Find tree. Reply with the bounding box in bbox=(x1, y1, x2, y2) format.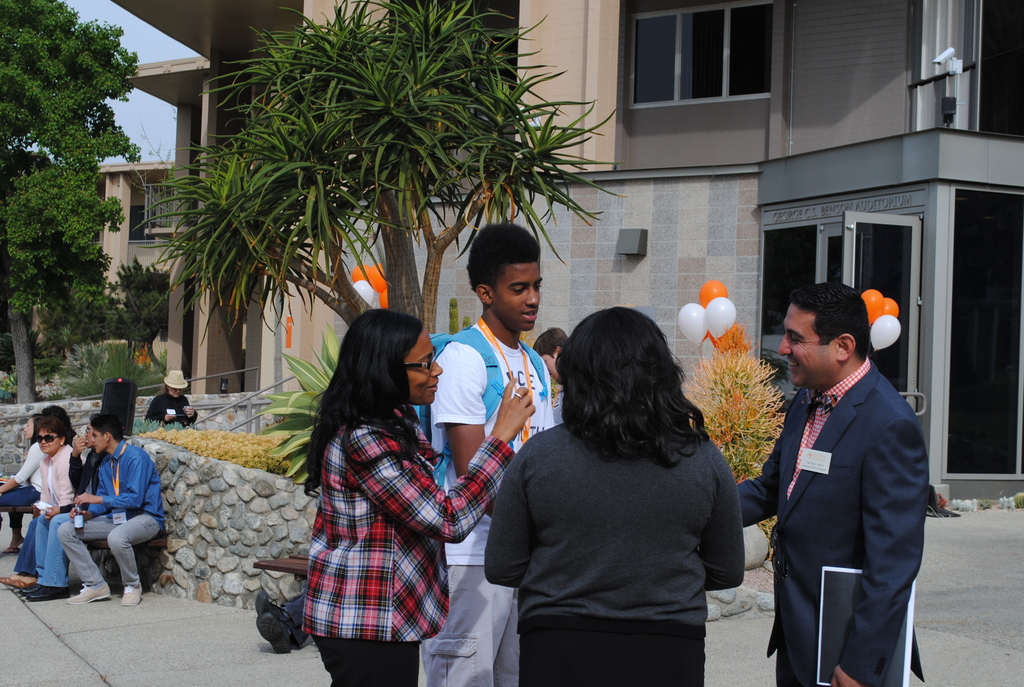
bbox=(127, 0, 632, 345).
